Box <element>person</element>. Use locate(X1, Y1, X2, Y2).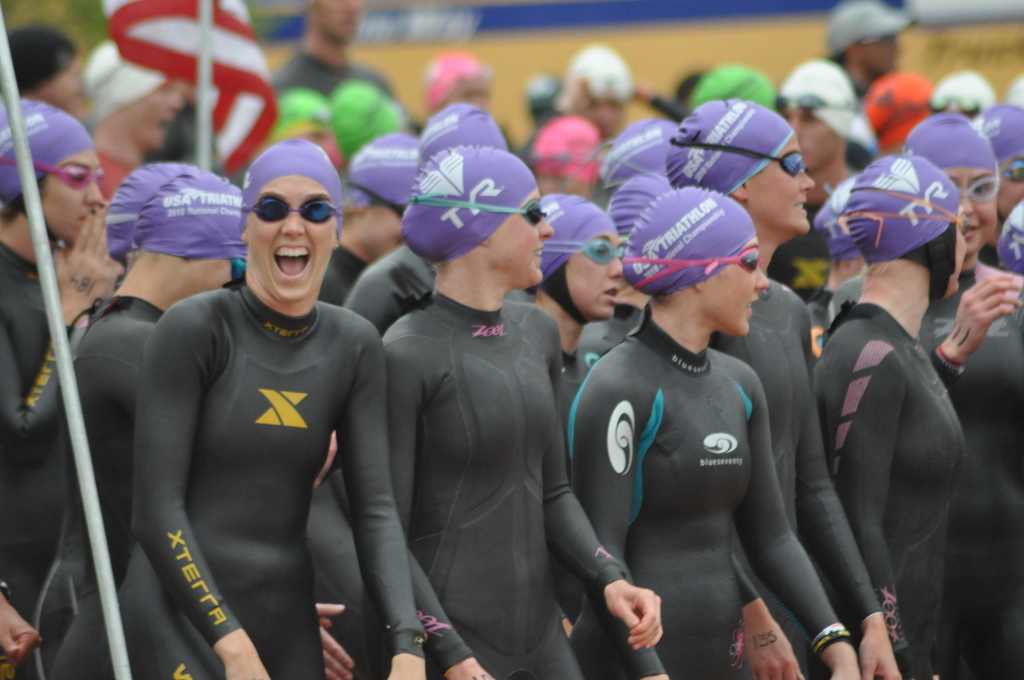
locate(827, 108, 1023, 679).
